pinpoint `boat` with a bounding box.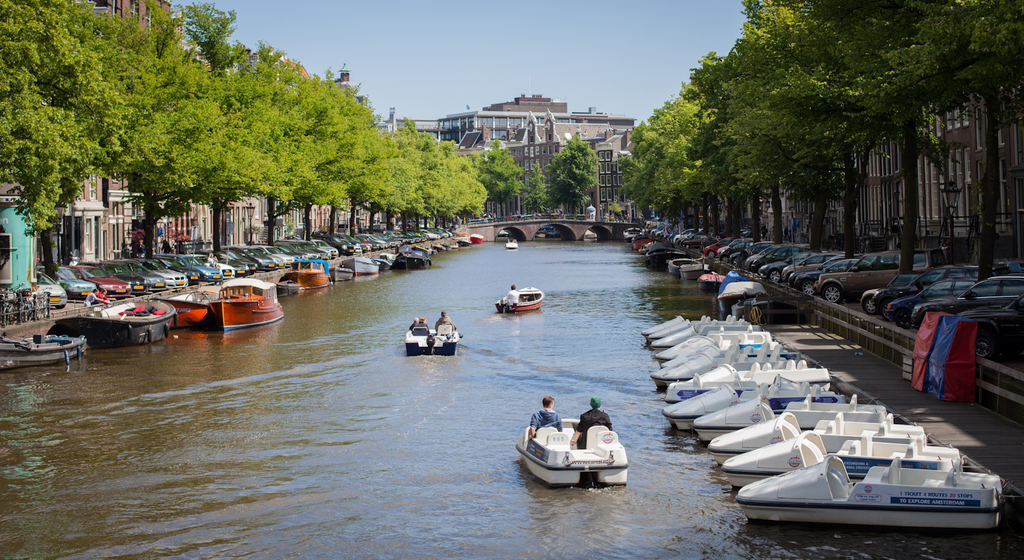
[x1=493, y1=285, x2=544, y2=312].
